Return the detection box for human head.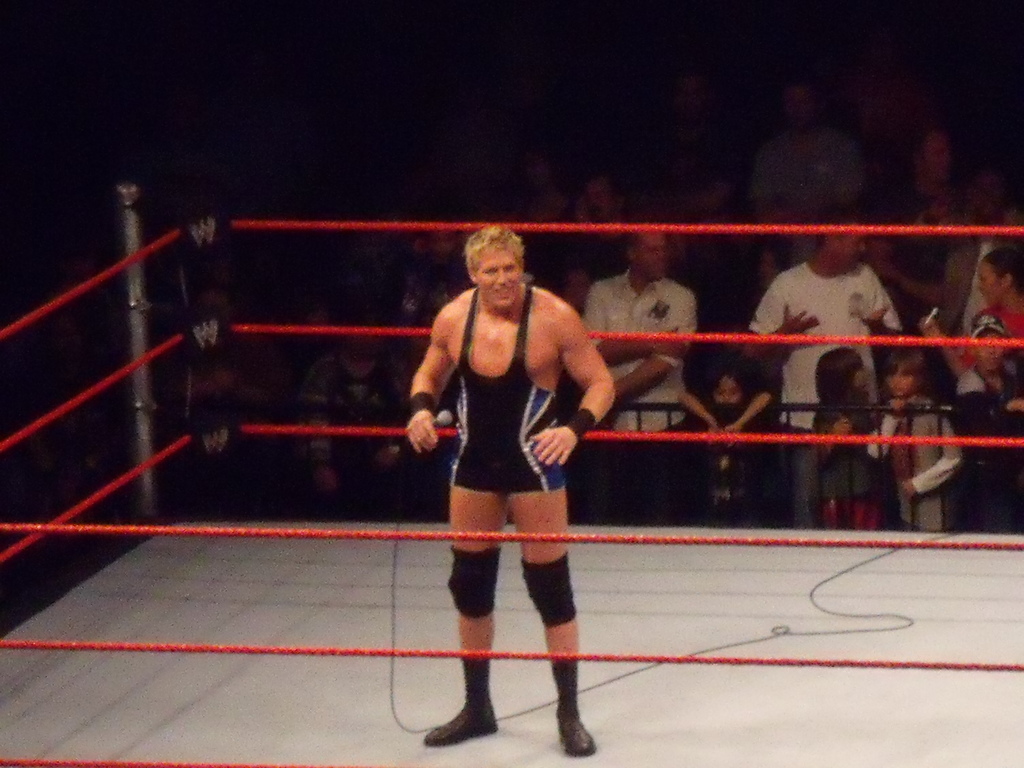
x1=630 y1=234 x2=674 y2=278.
